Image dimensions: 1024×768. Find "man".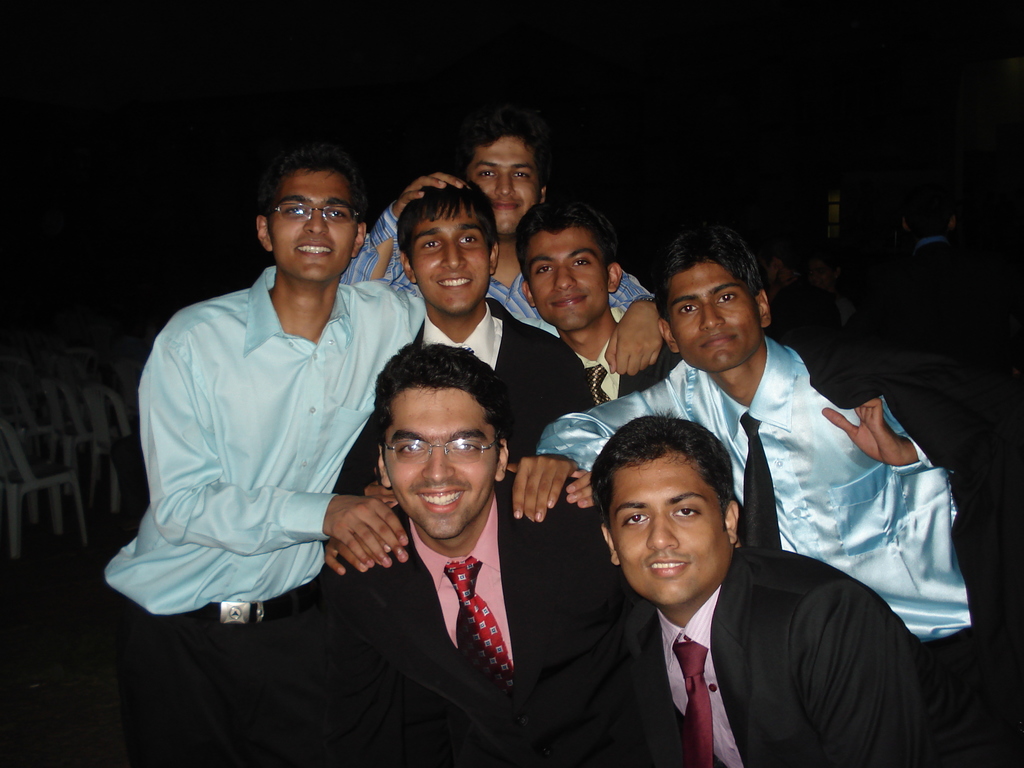
[73, 145, 438, 767].
